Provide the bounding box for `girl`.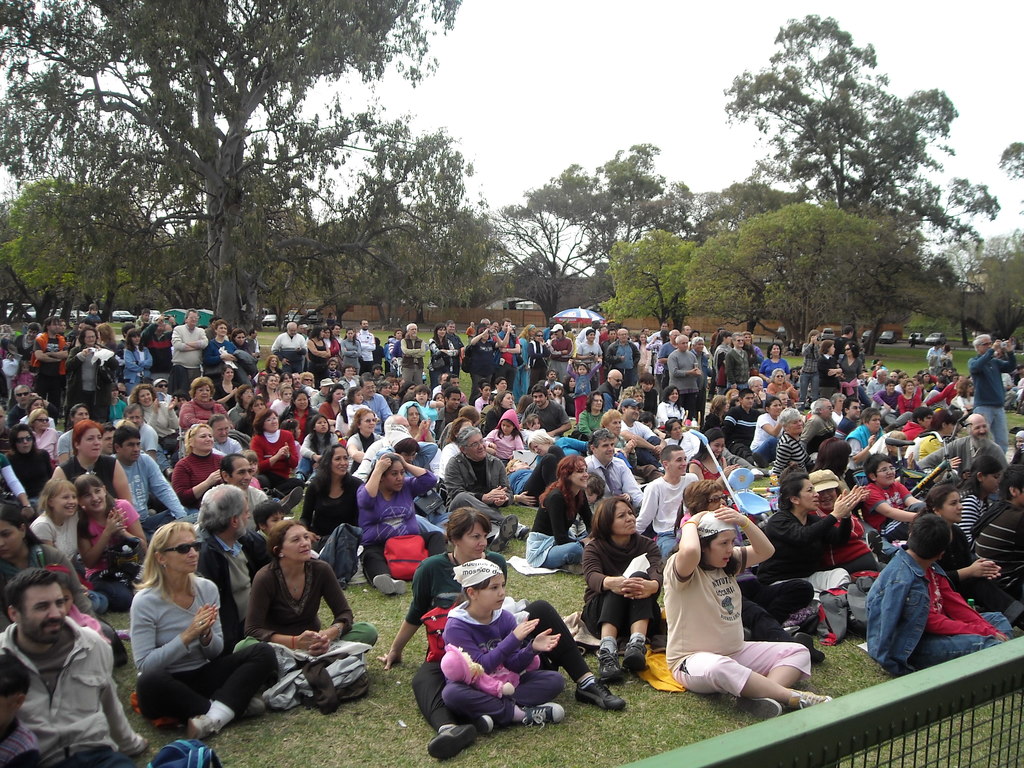
516/395/535/419.
